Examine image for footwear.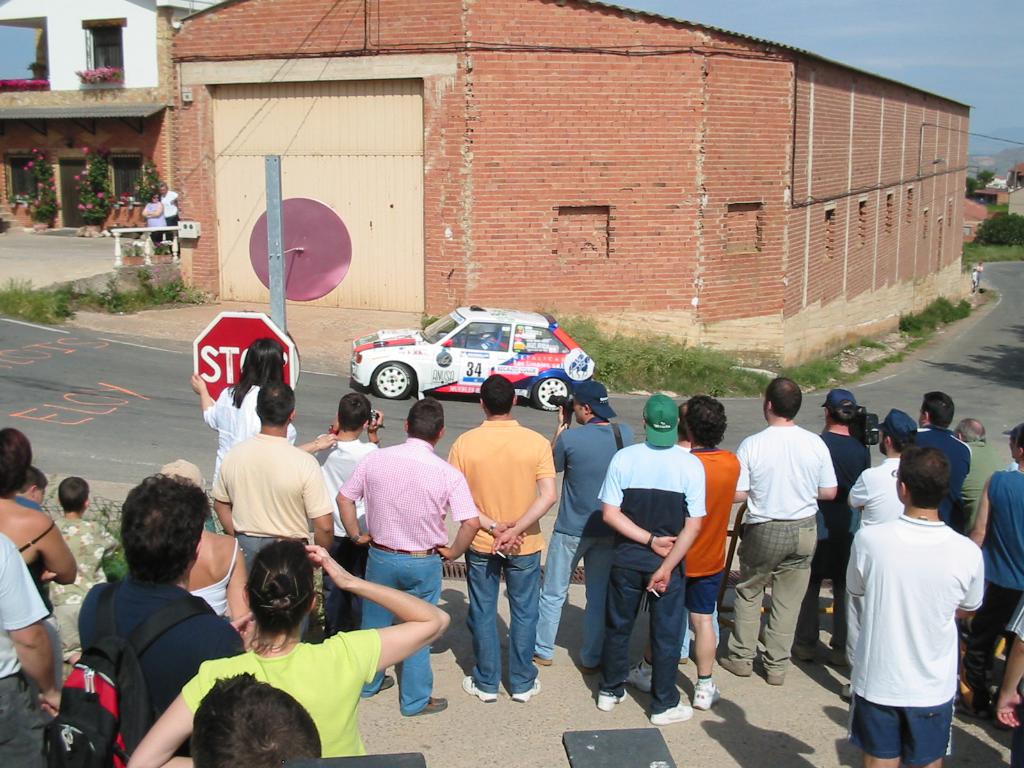
Examination result: (767, 666, 790, 687).
